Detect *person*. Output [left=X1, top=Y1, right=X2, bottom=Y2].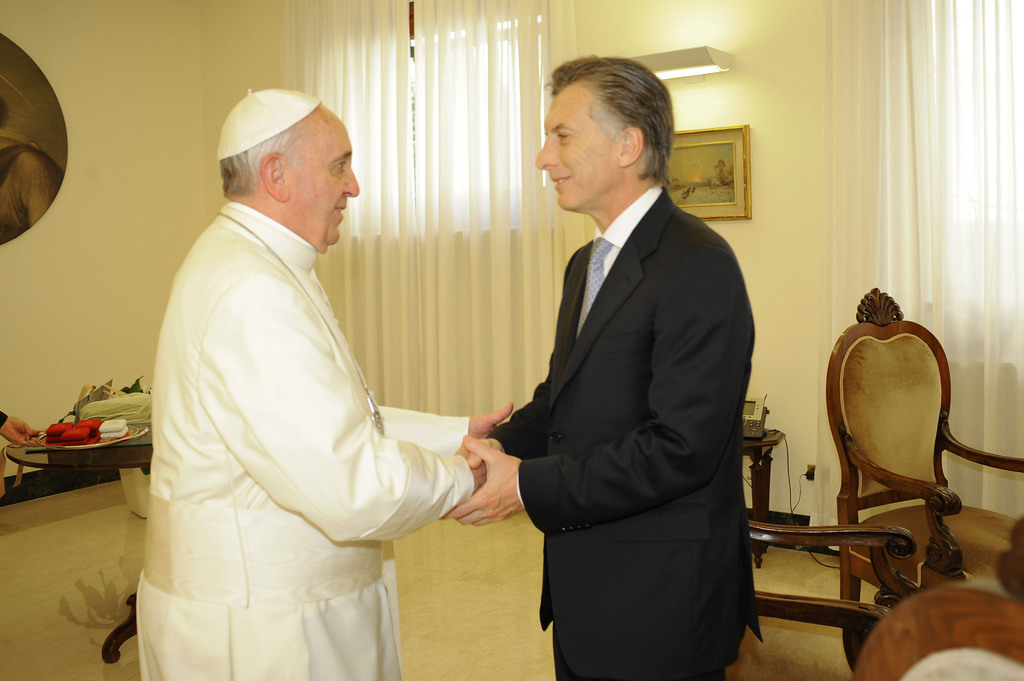
[left=0, top=93, right=64, bottom=243].
